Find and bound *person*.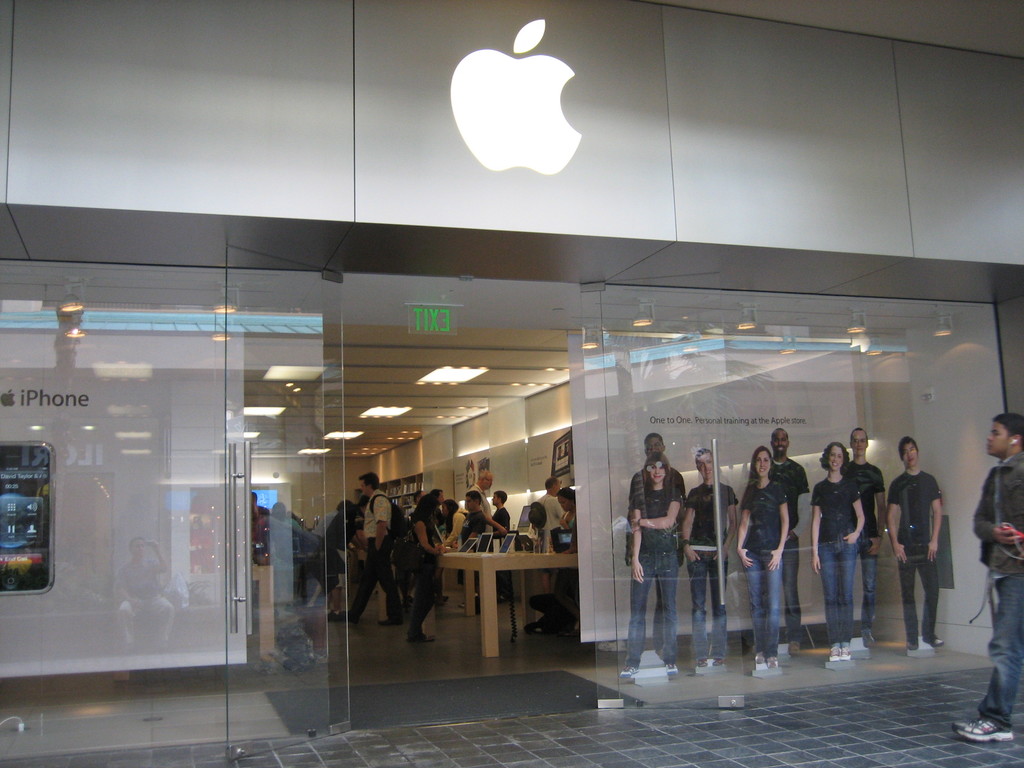
Bound: <box>458,493,479,612</box>.
